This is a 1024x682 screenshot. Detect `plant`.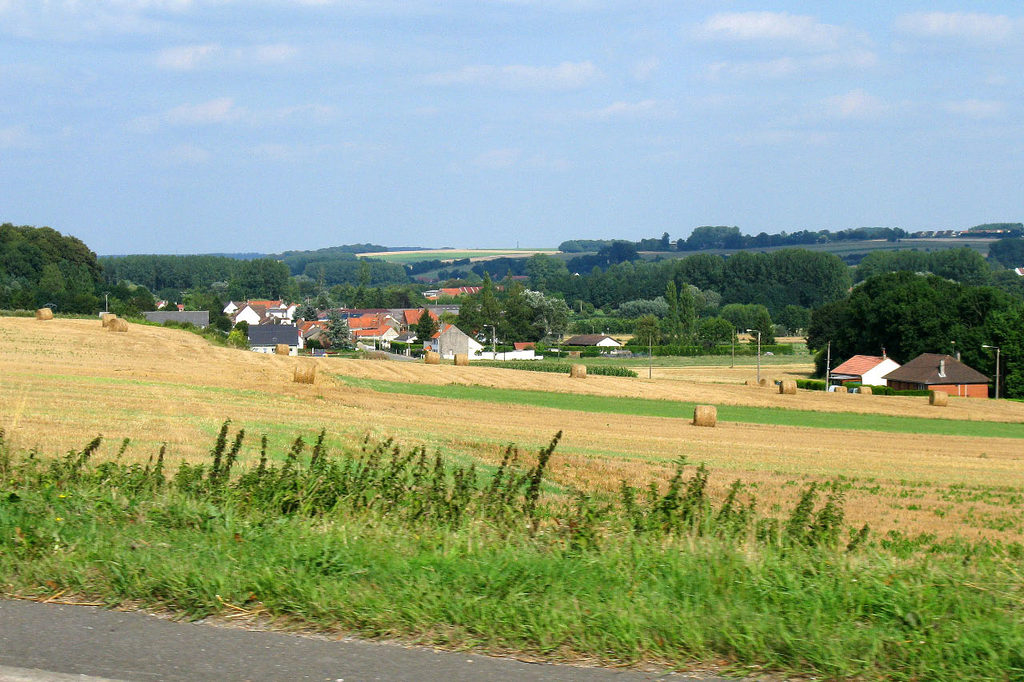
box(479, 421, 602, 542).
